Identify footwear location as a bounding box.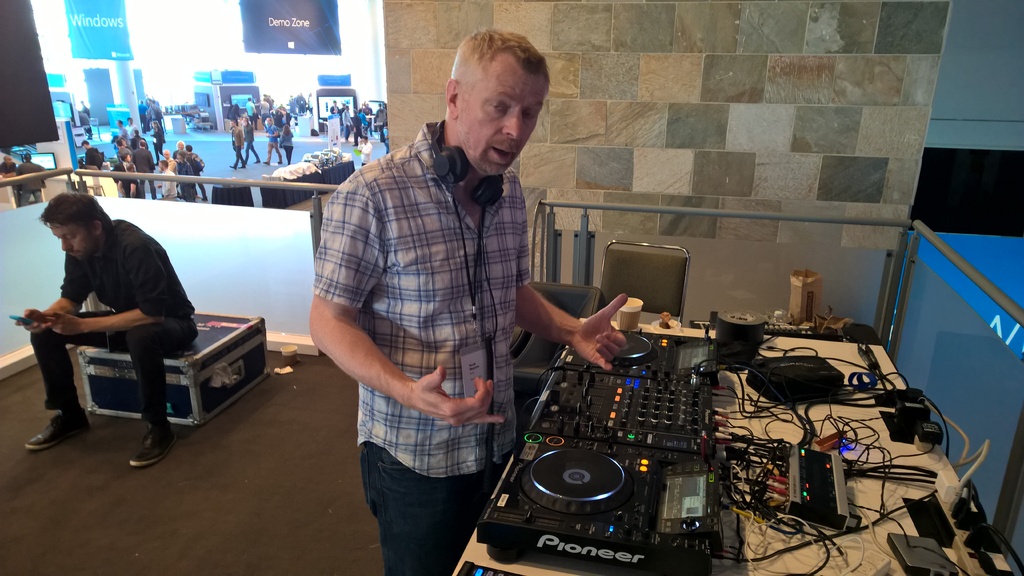
(x1=262, y1=161, x2=269, y2=164).
